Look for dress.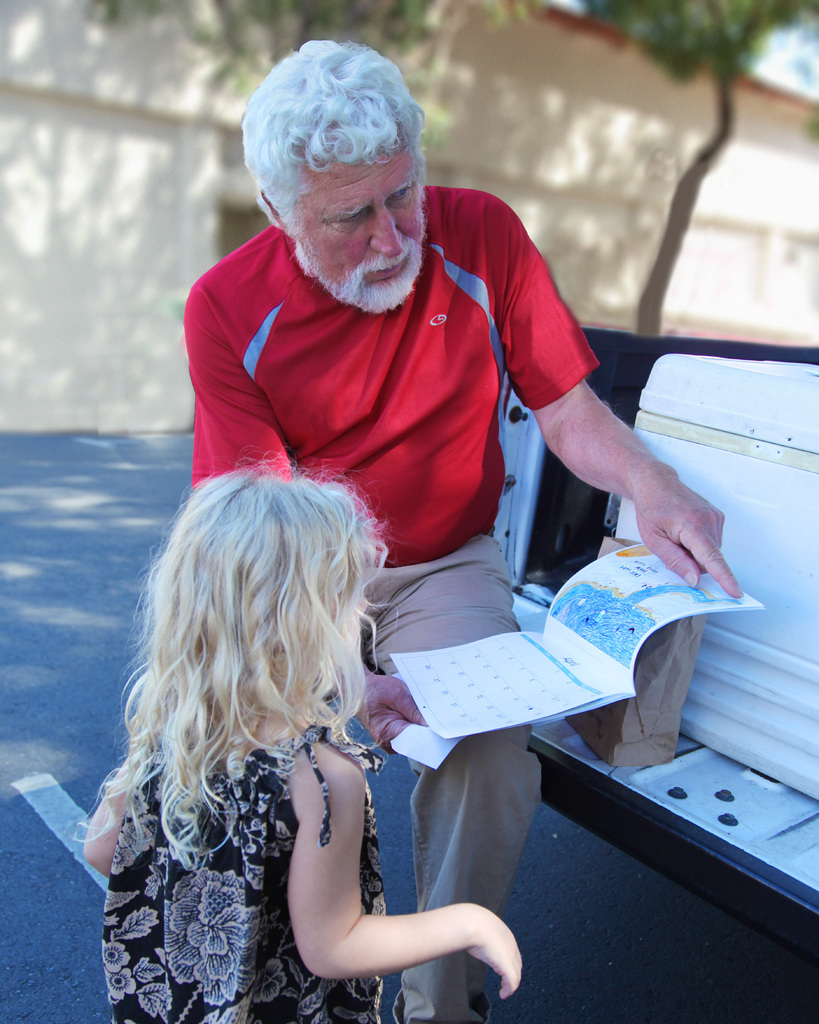
Found: l=97, t=720, r=381, b=1021.
